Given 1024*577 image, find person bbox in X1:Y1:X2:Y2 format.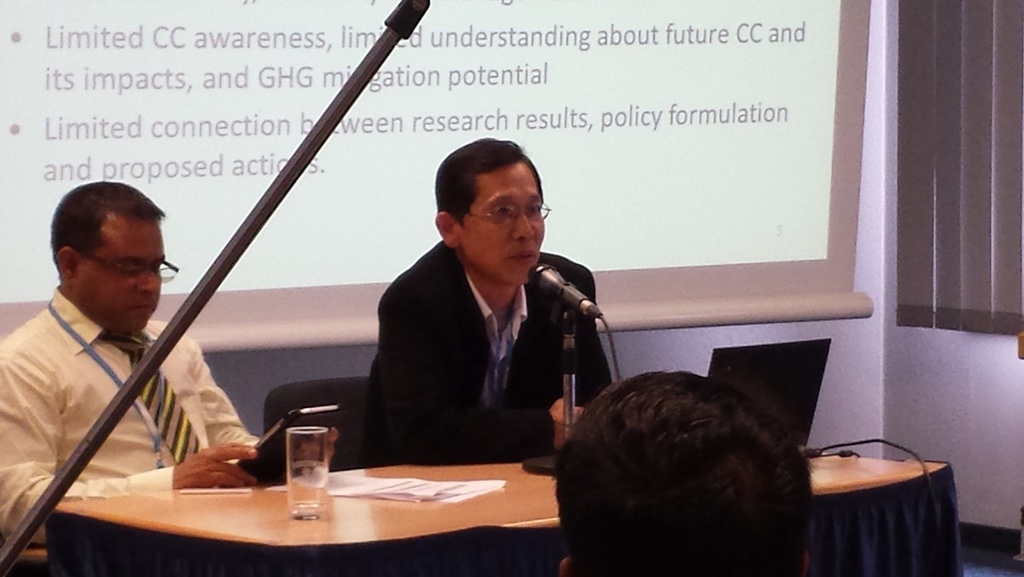
552:372:813:576.
